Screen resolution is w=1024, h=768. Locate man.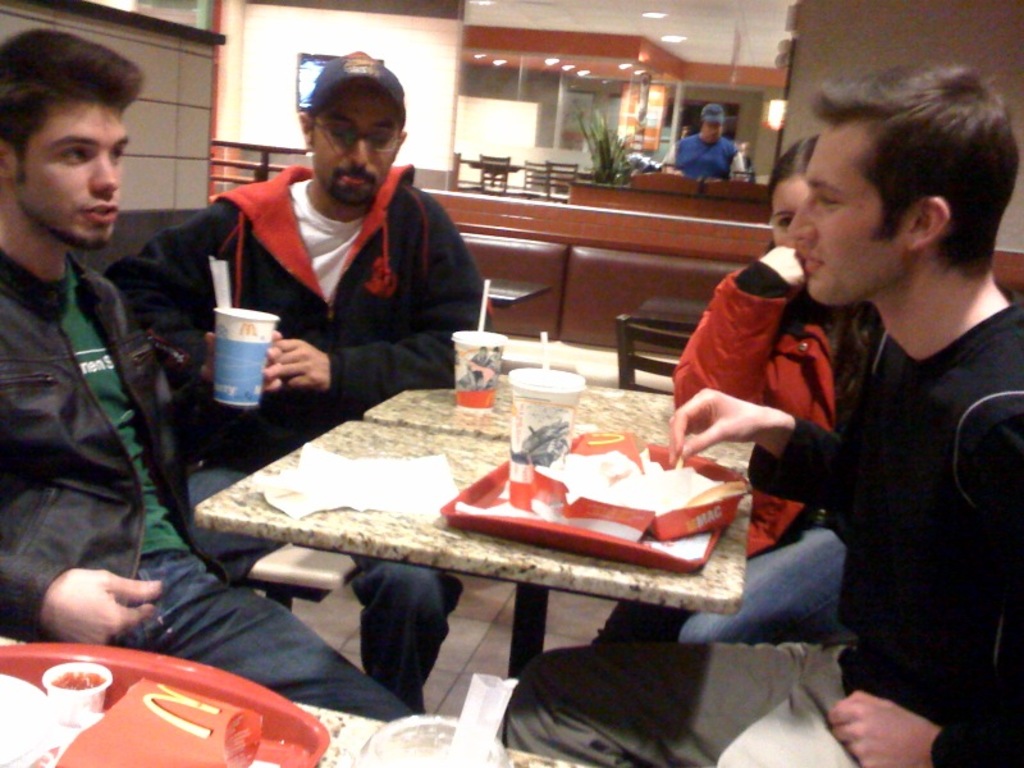
<bbox>494, 58, 1023, 767</bbox>.
